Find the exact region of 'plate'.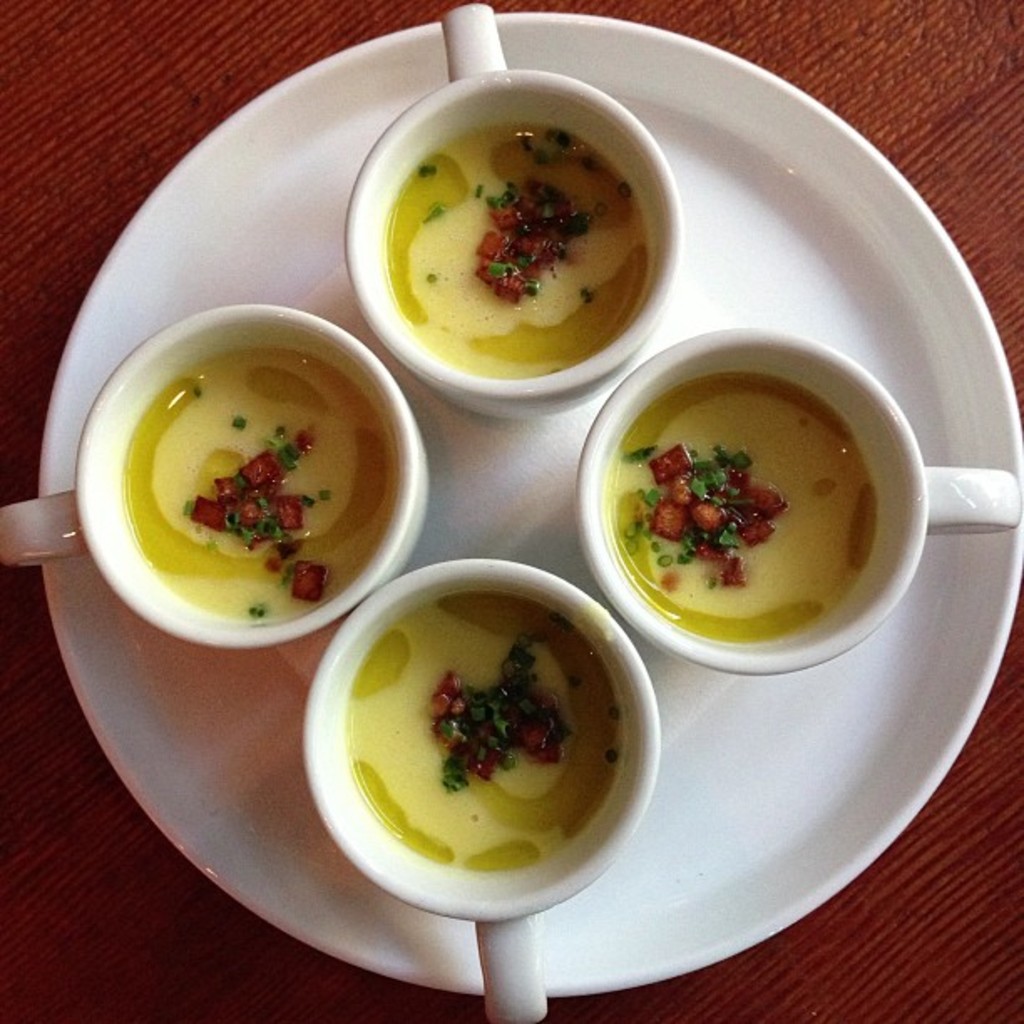
Exact region: <region>38, 15, 1022, 999</region>.
